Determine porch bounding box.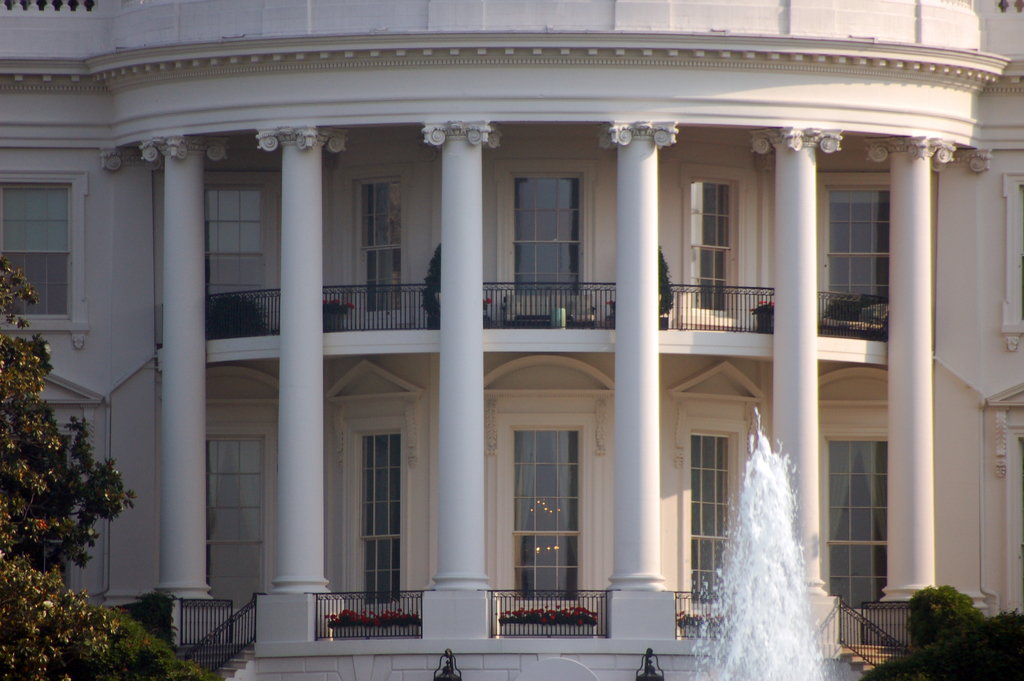
Determined: x1=166, y1=585, x2=916, y2=647.
